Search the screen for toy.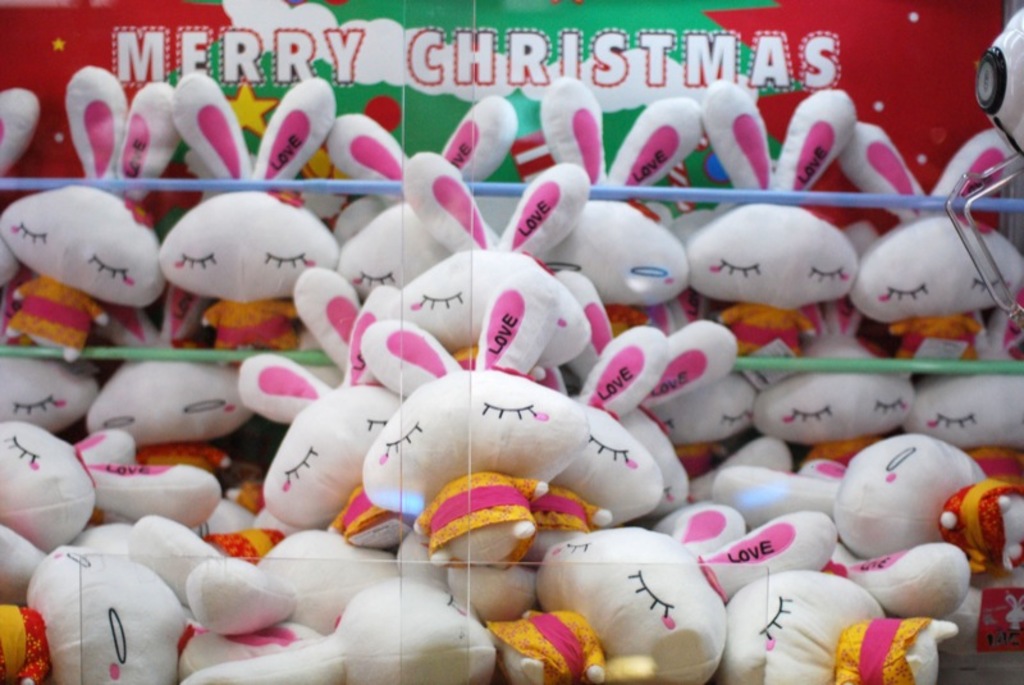
Found at [760, 337, 922, 488].
